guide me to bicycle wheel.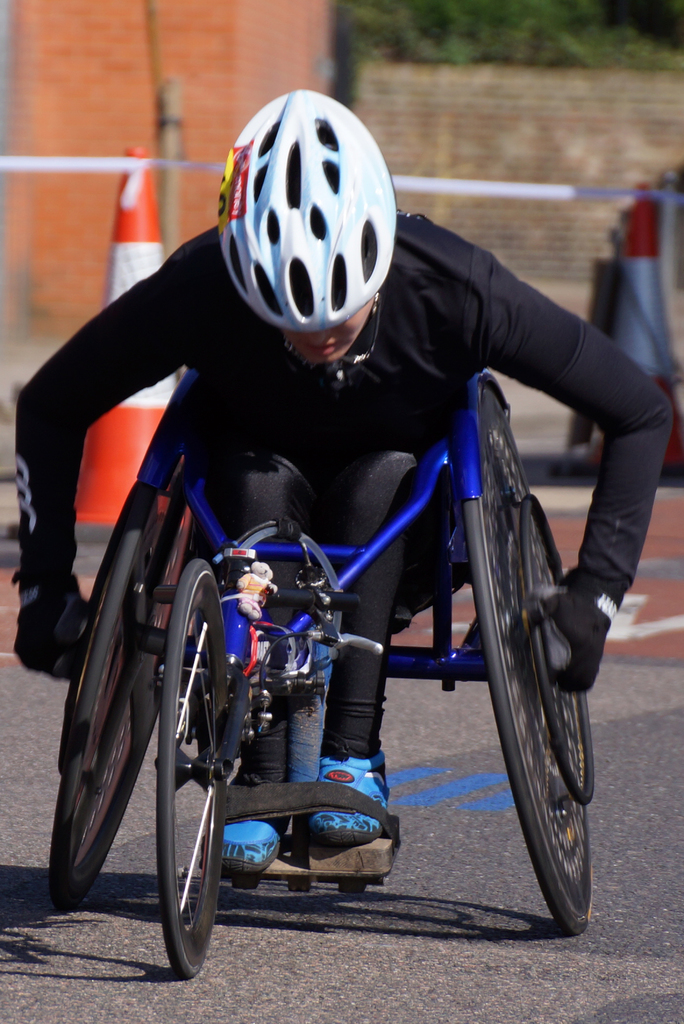
Guidance: {"left": 455, "top": 451, "right": 607, "bottom": 951}.
